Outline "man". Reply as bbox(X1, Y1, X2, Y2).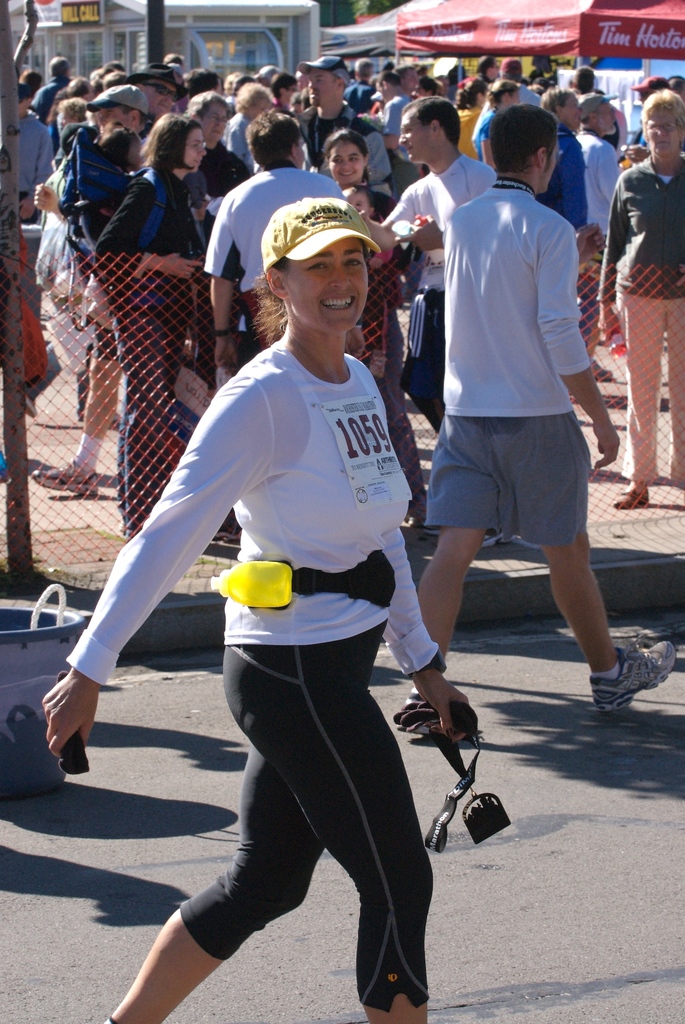
bbox(365, 86, 493, 445).
